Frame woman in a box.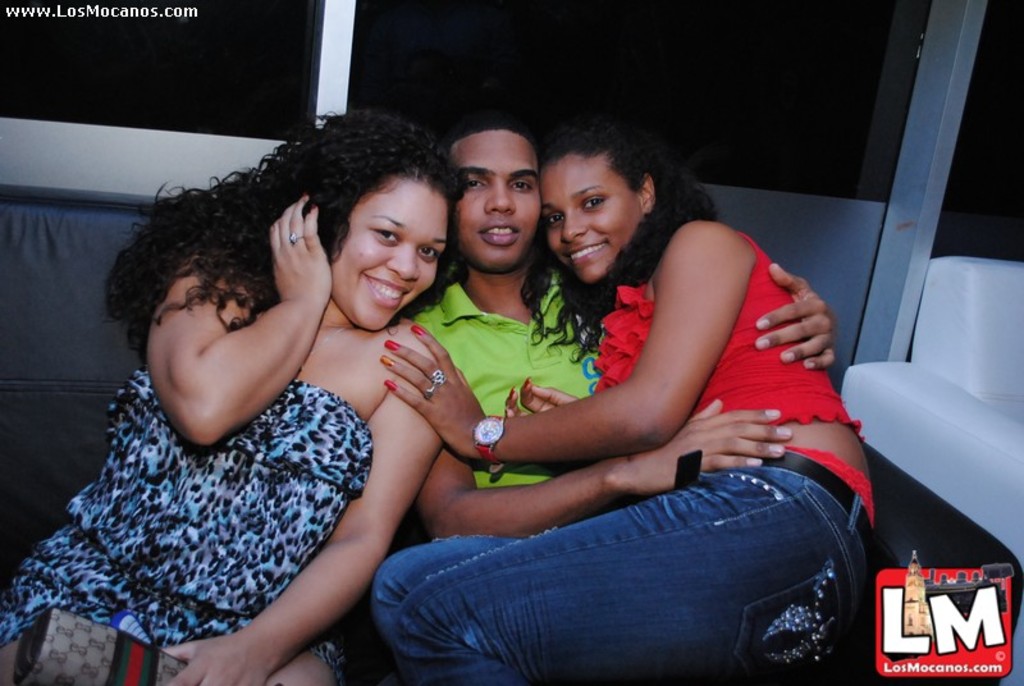
pyautogui.locateOnScreen(49, 81, 490, 685).
